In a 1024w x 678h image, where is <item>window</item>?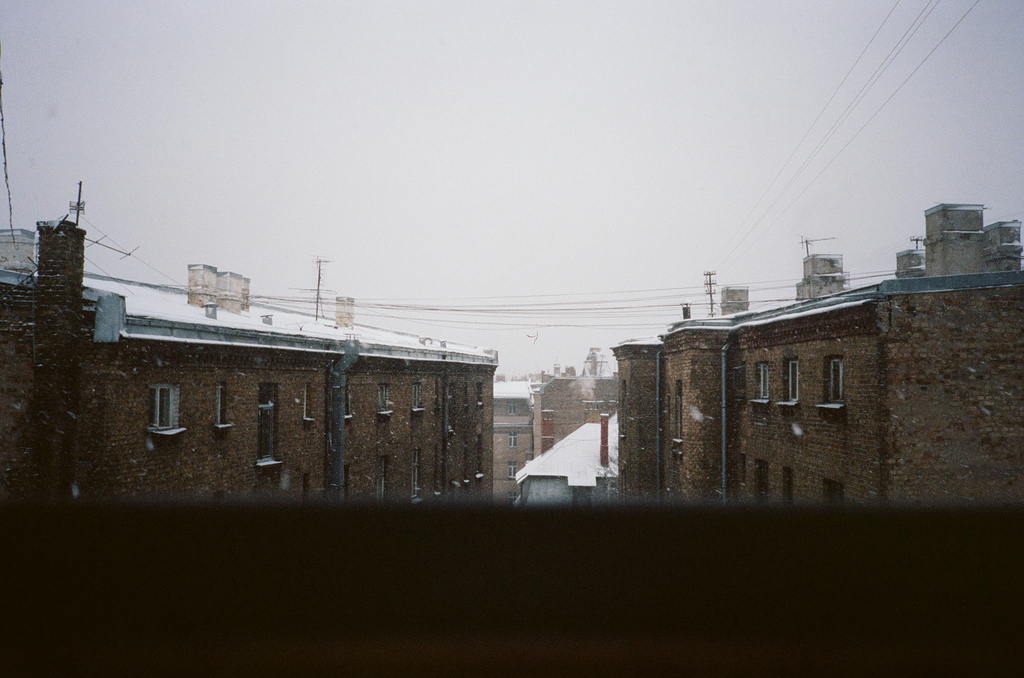
295 379 317 427.
